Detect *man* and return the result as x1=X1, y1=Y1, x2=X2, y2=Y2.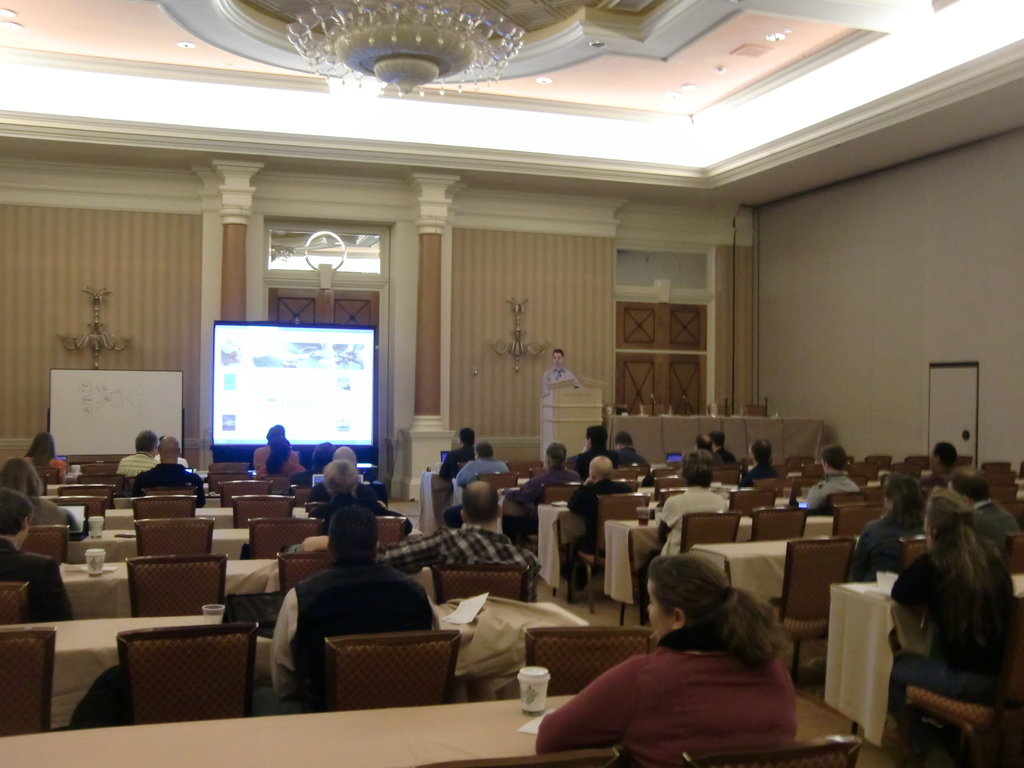
x1=803, y1=440, x2=860, y2=508.
